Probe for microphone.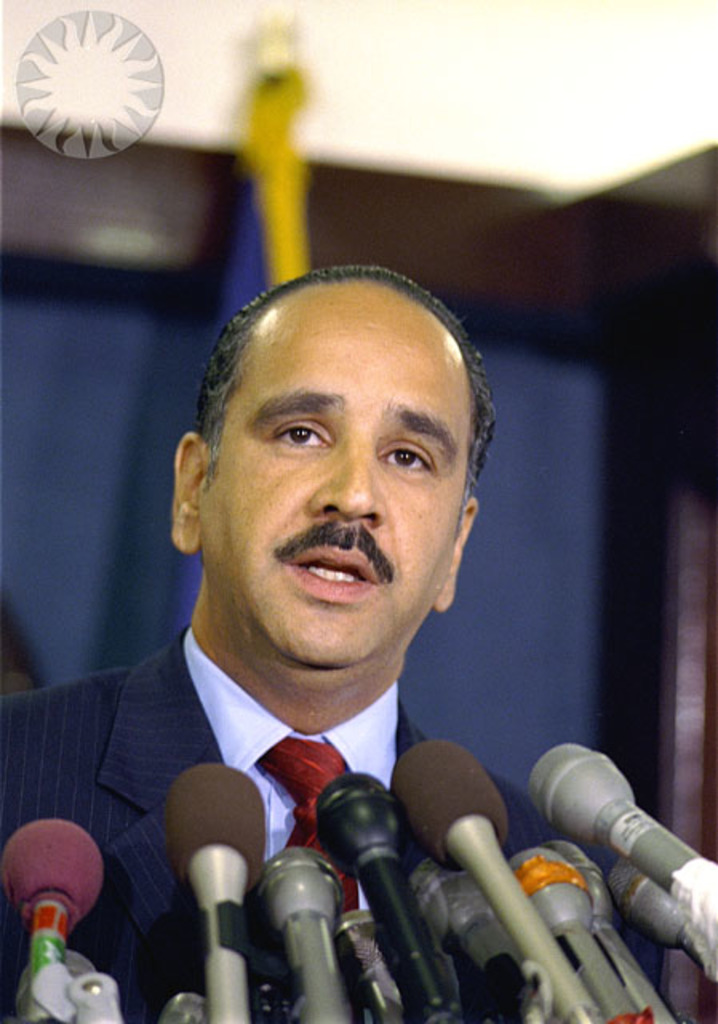
Probe result: locate(384, 725, 596, 1022).
